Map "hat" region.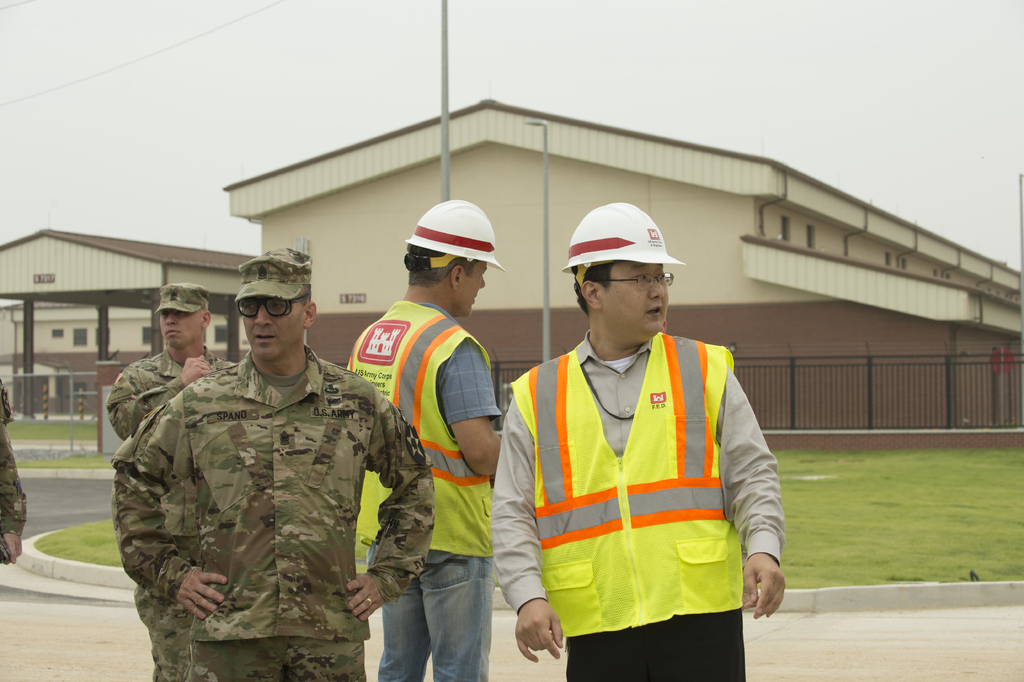
Mapped to <region>230, 246, 314, 305</region>.
